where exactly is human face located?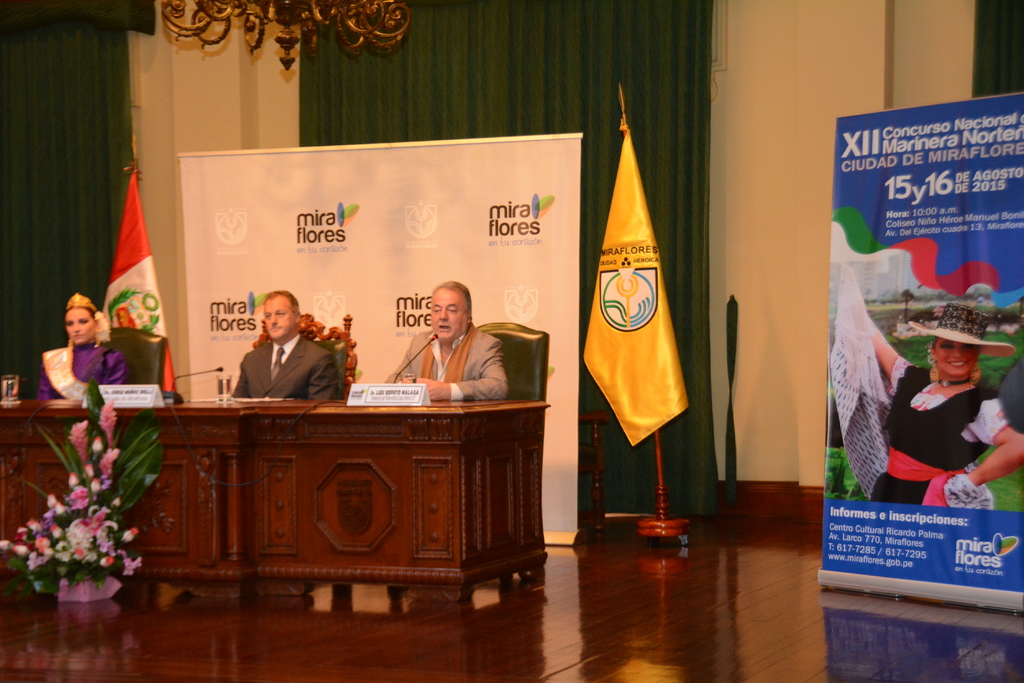
Its bounding box is 63, 309, 99, 347.
